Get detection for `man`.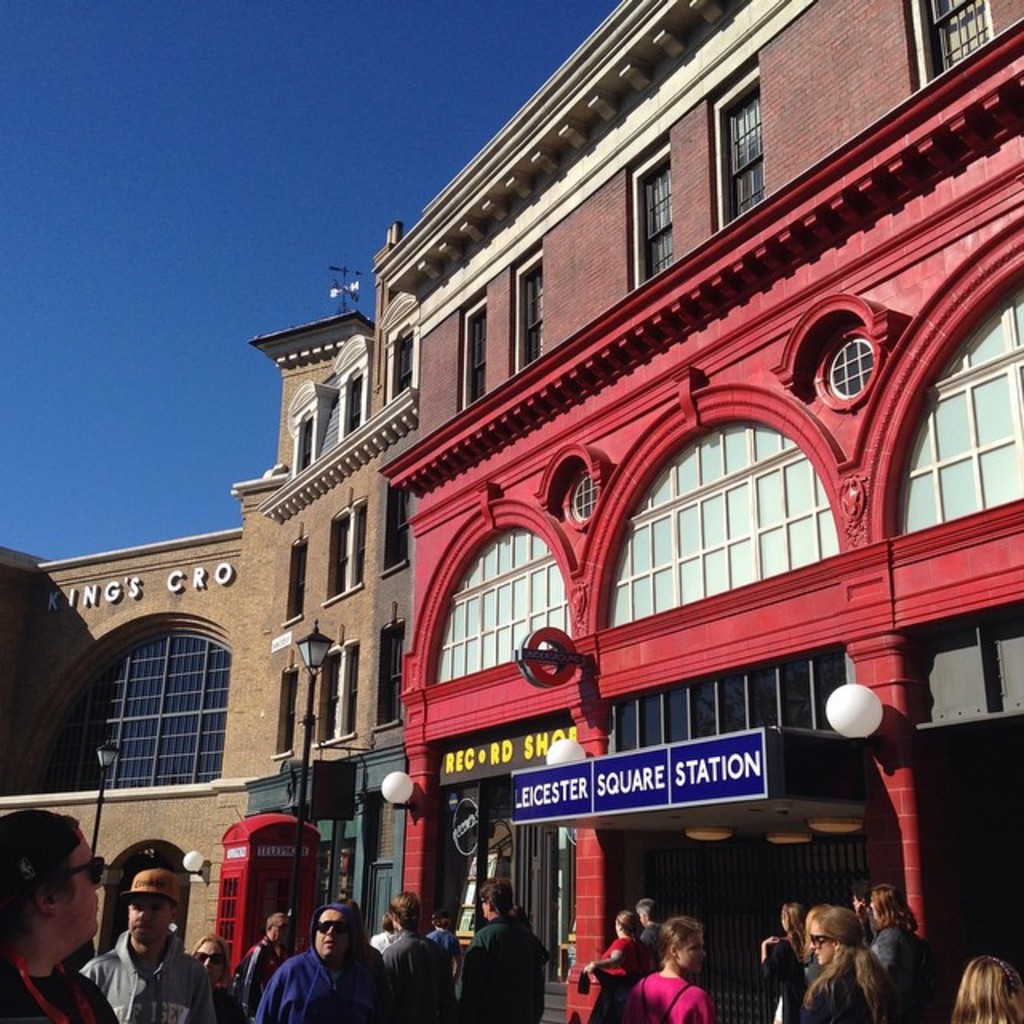
Detection: bbox=[638, 896, 664, 962].
